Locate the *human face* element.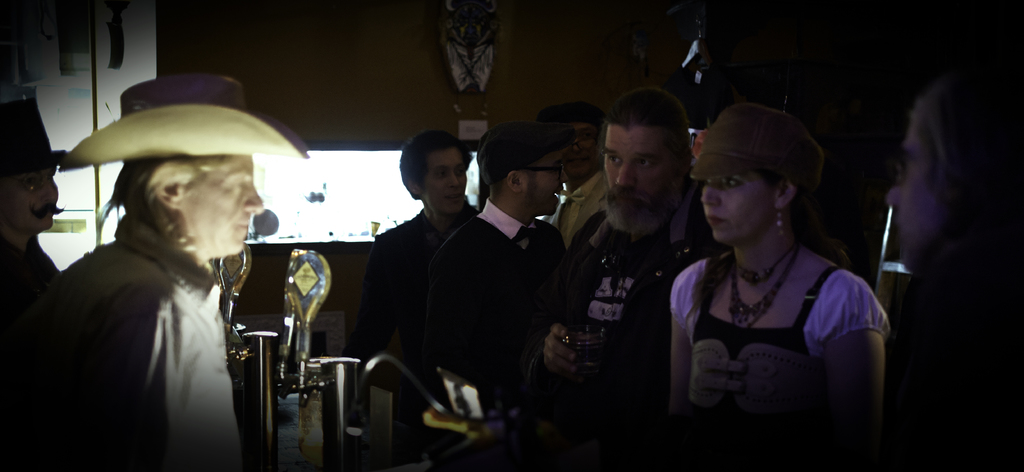
Element bbox: 422:151:465:218.
